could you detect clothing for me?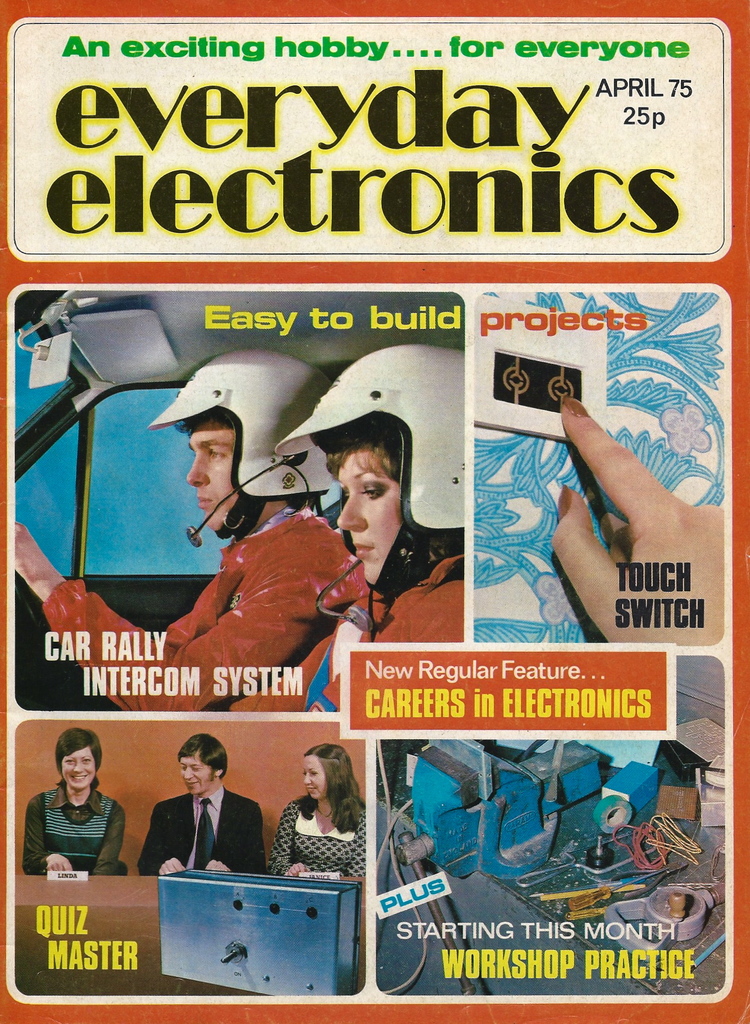
Detection result: (left=266, top=797, right=371, bottom=886).
